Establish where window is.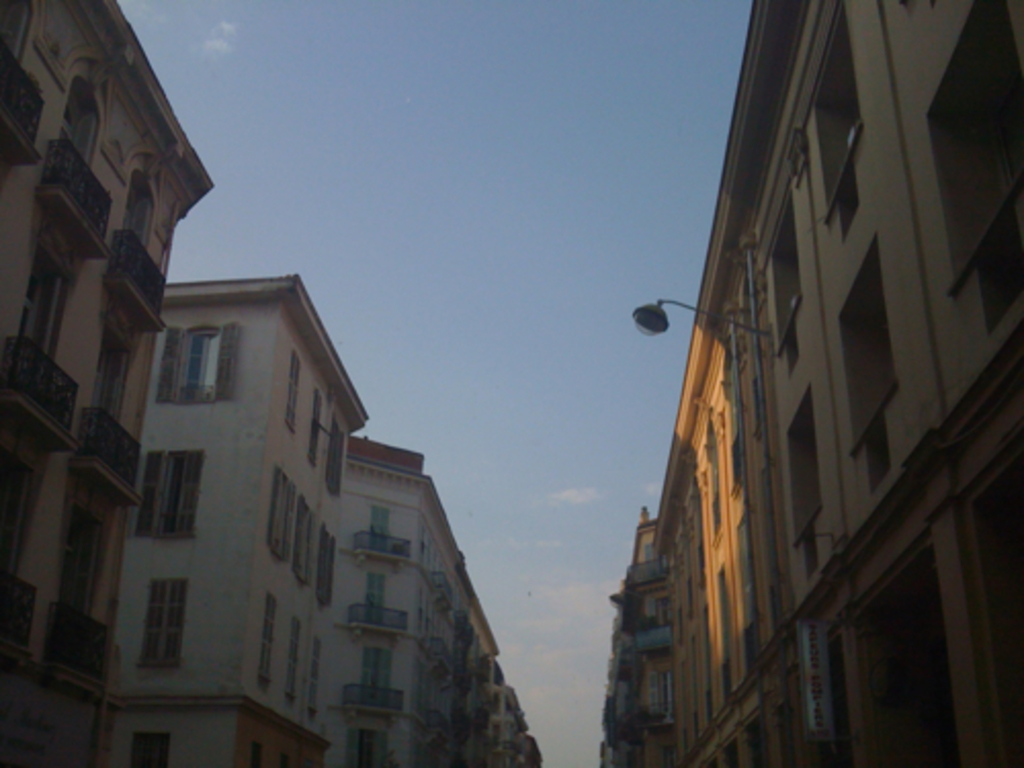
Established at detection(741, 352, 772, 438).
